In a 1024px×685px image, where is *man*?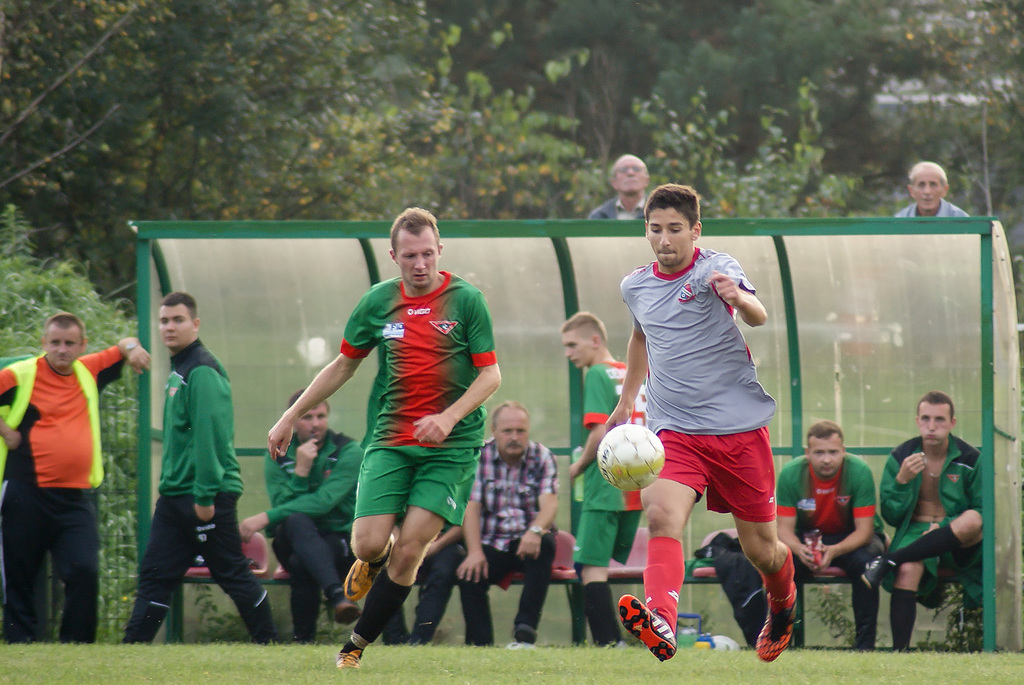
bbox(587, 153, 656, 225).
